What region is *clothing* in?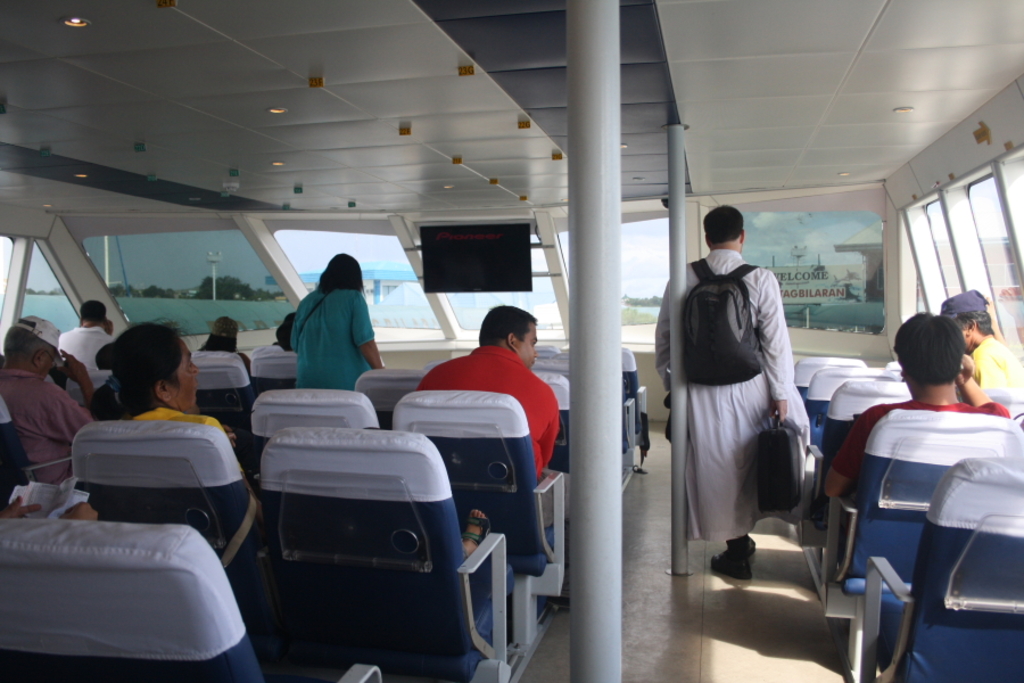
x1=672 y1=228 x2=826 y2=582.
